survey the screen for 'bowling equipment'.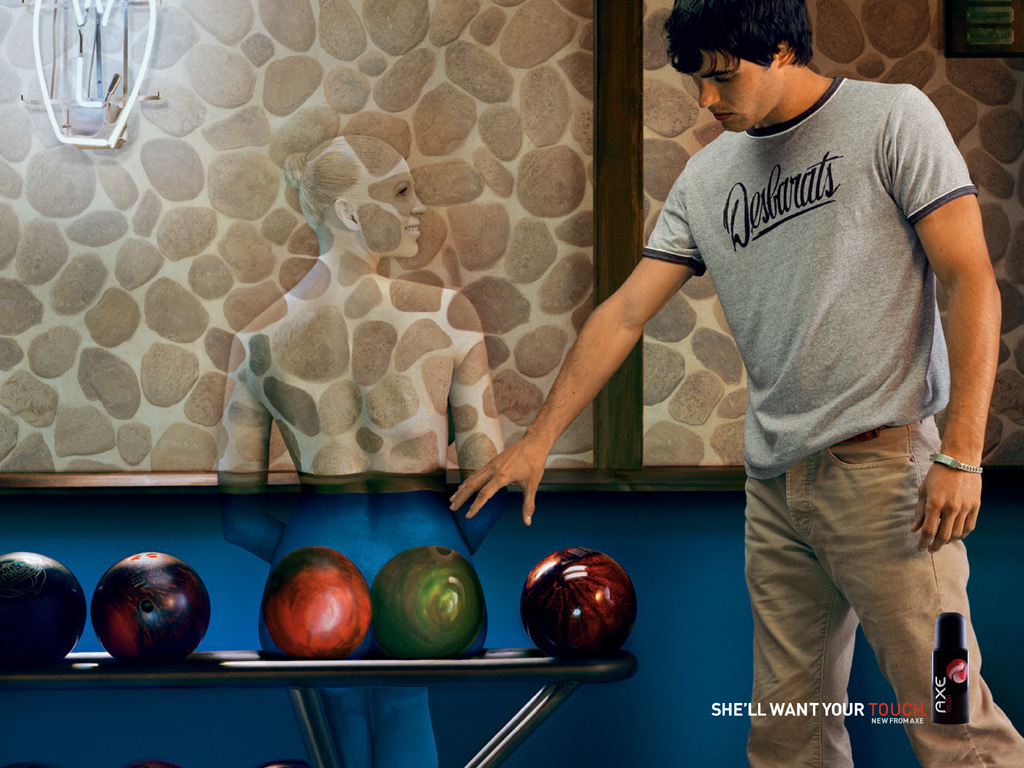
Survey found: <region>517, 541, 639, 662</region>.
